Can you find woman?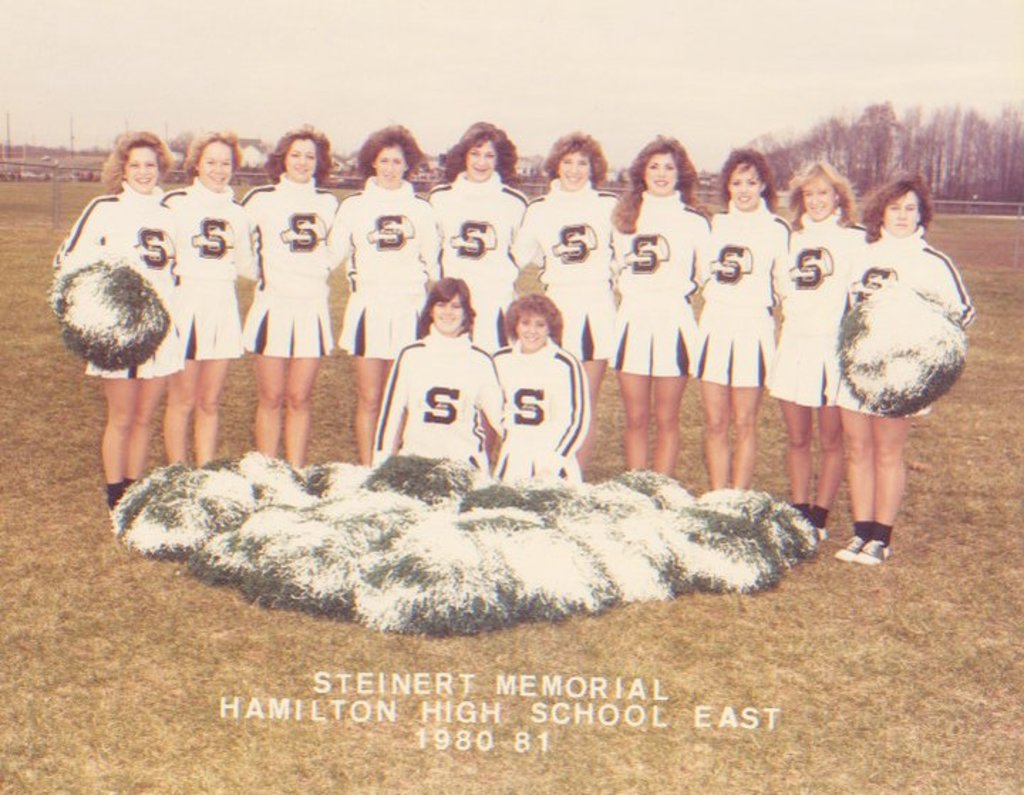
Yes, bounding box: detection(47, 128, 185, 511).
